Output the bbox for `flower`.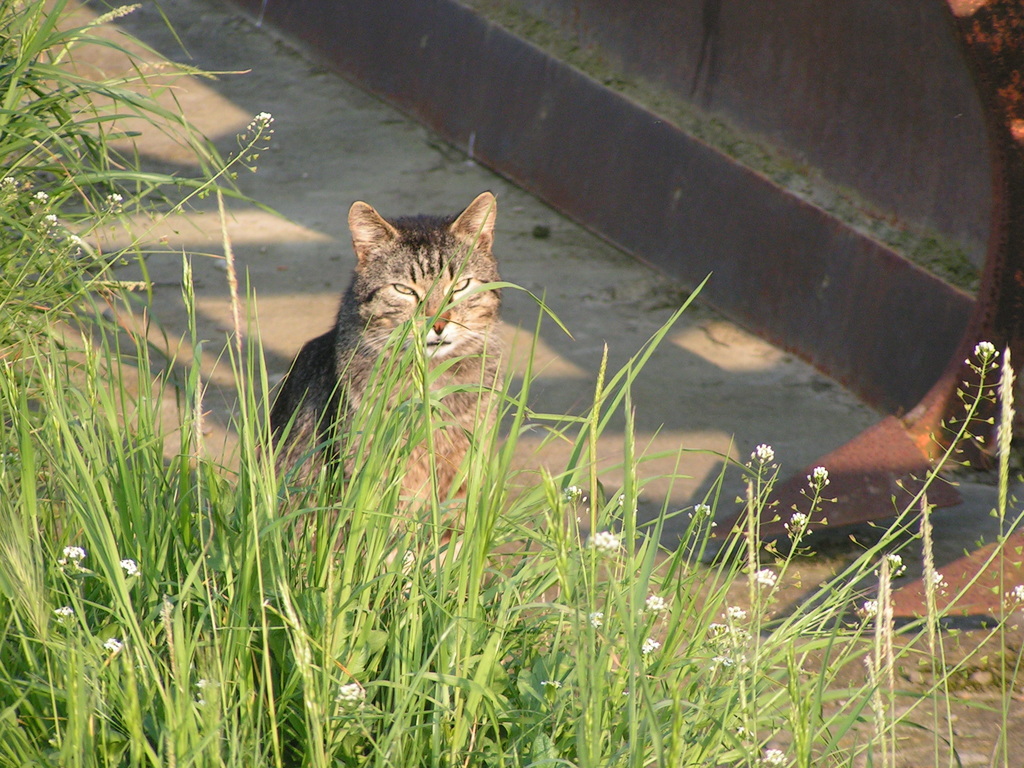
x1=336, y1=683, x2=364, y2=700.
